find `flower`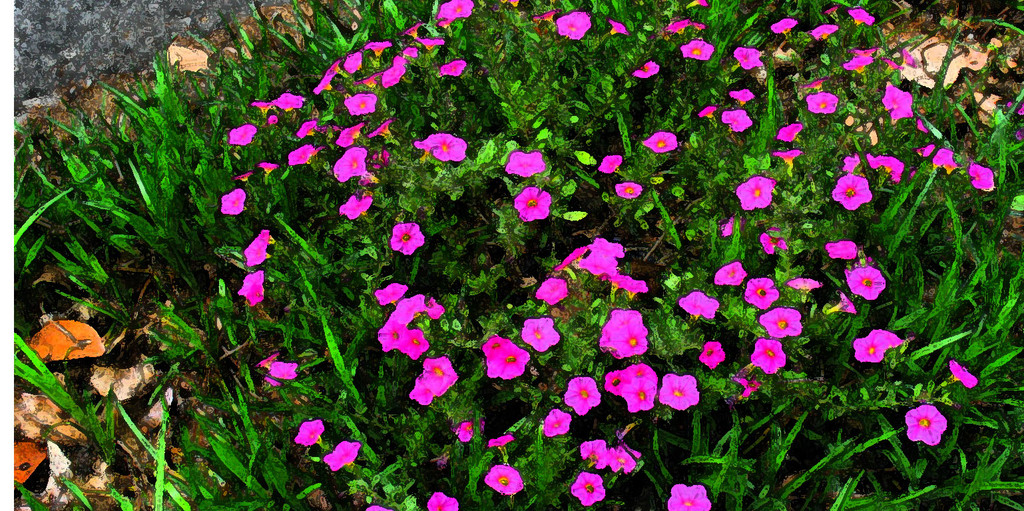
(x1=884, y1=59, x2=899, y2=77)
